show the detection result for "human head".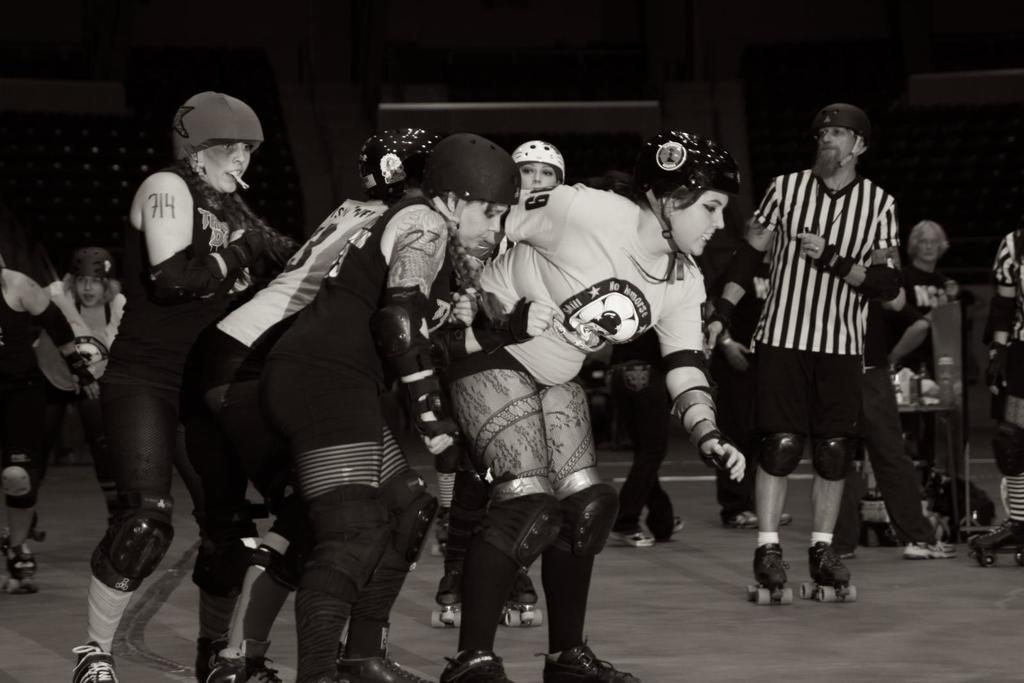
{"left": 424, "top": 130, "right": 521, "bottom": 286}.
